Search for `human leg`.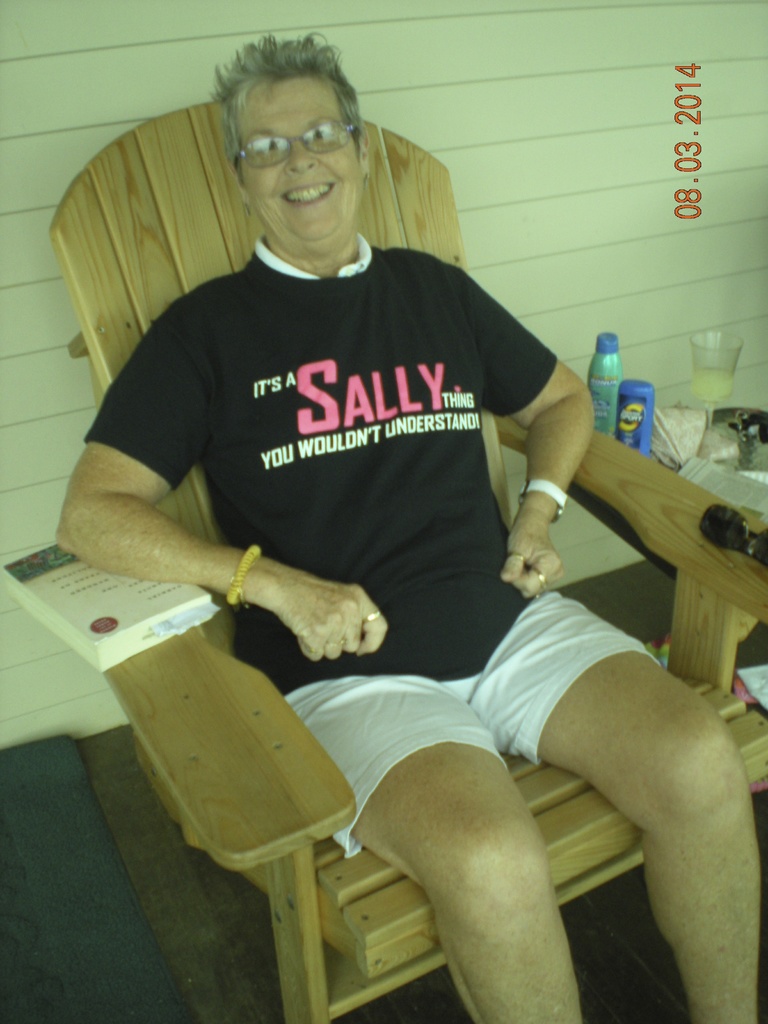
Found at 507:604:760:1023.
